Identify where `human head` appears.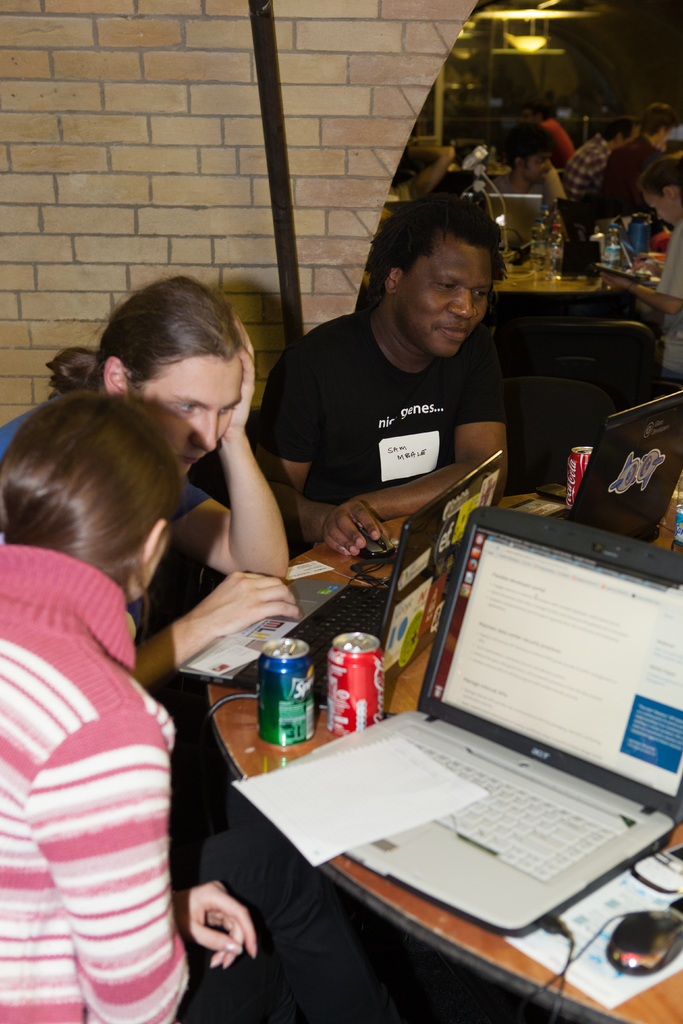
Appears at 0, 388, 181, 636.
